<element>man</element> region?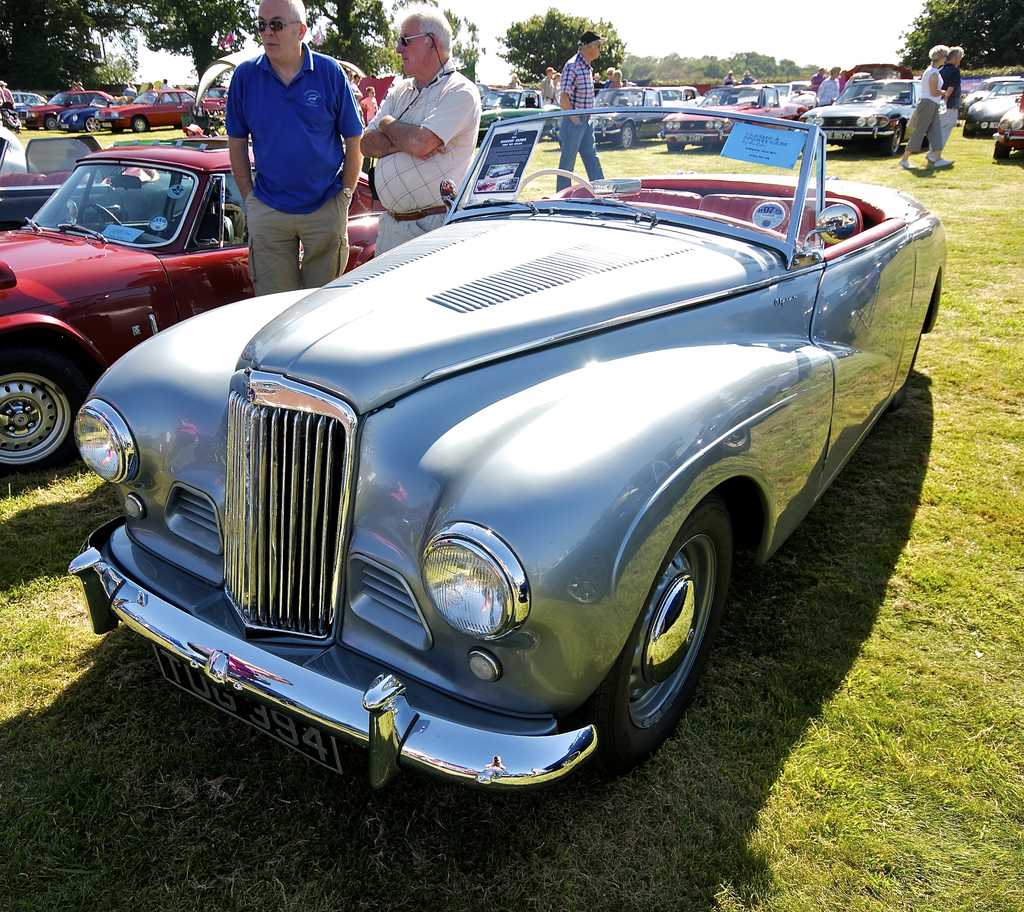
924, 47, 965, 162
